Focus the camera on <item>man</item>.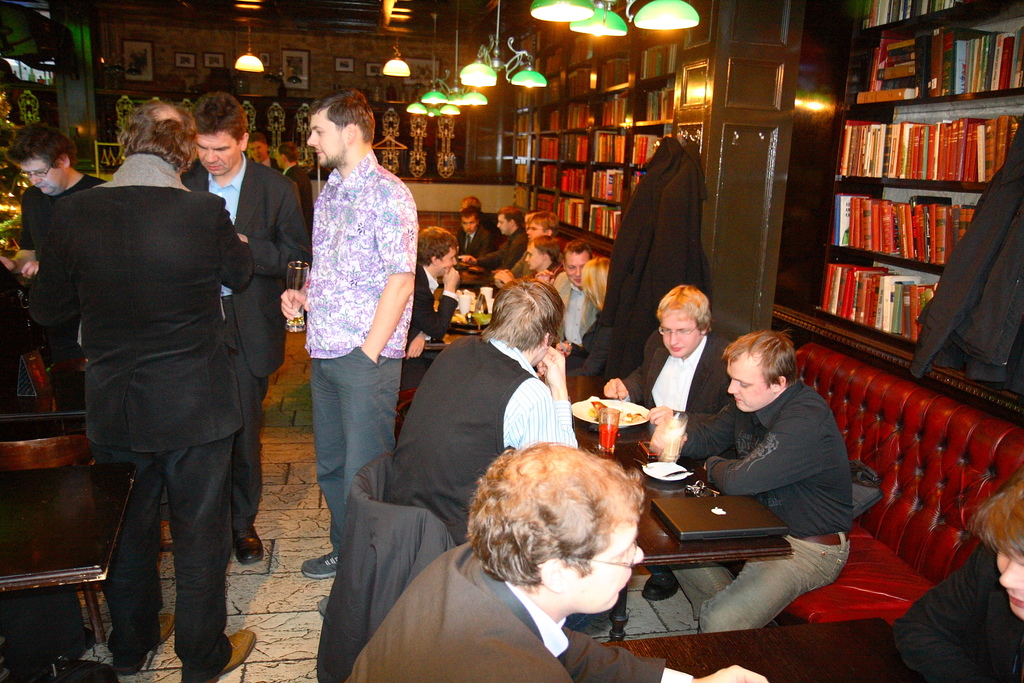
Focus region: Rect(550, 242, 596, 360).
